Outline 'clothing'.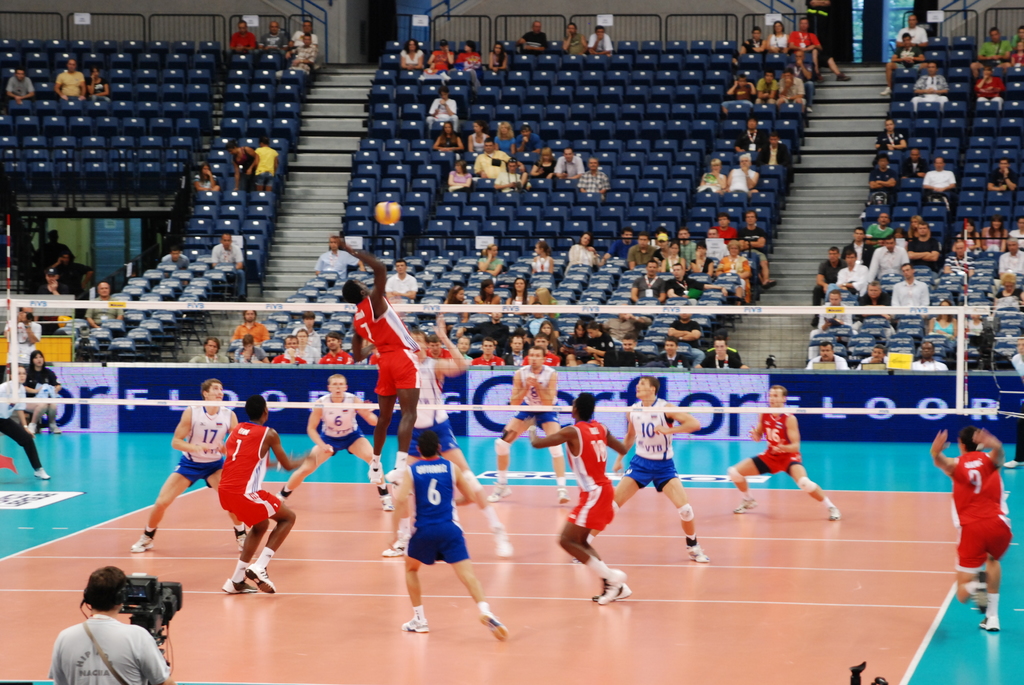
Outline: [left=755, top=413, right=802, bottom=479].
